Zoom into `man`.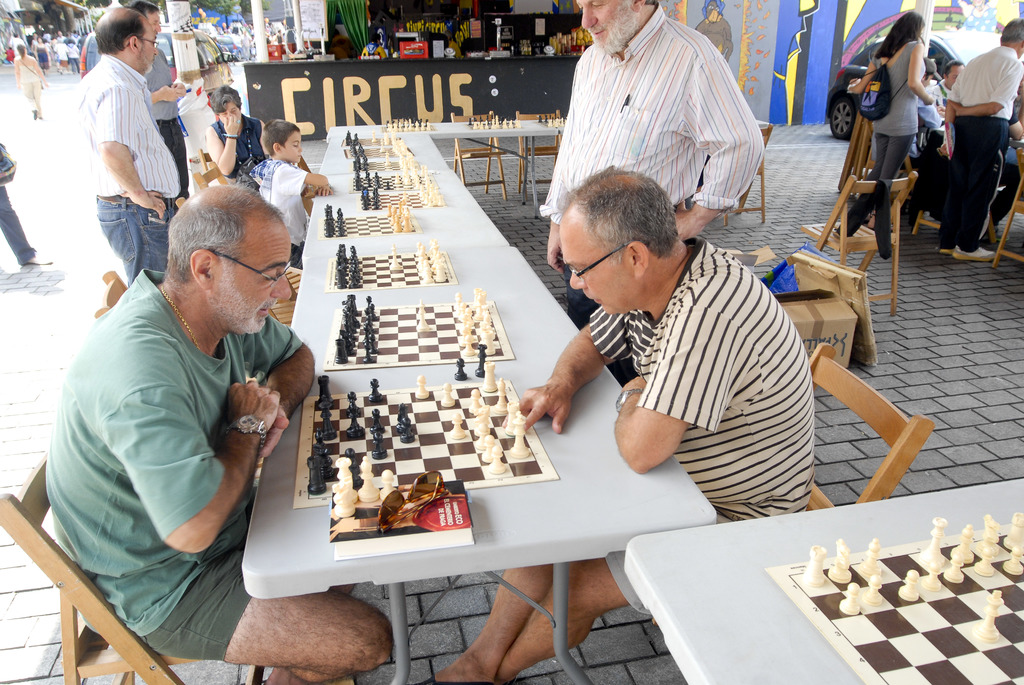
Zoom target: 536, 0, 767, 332.
